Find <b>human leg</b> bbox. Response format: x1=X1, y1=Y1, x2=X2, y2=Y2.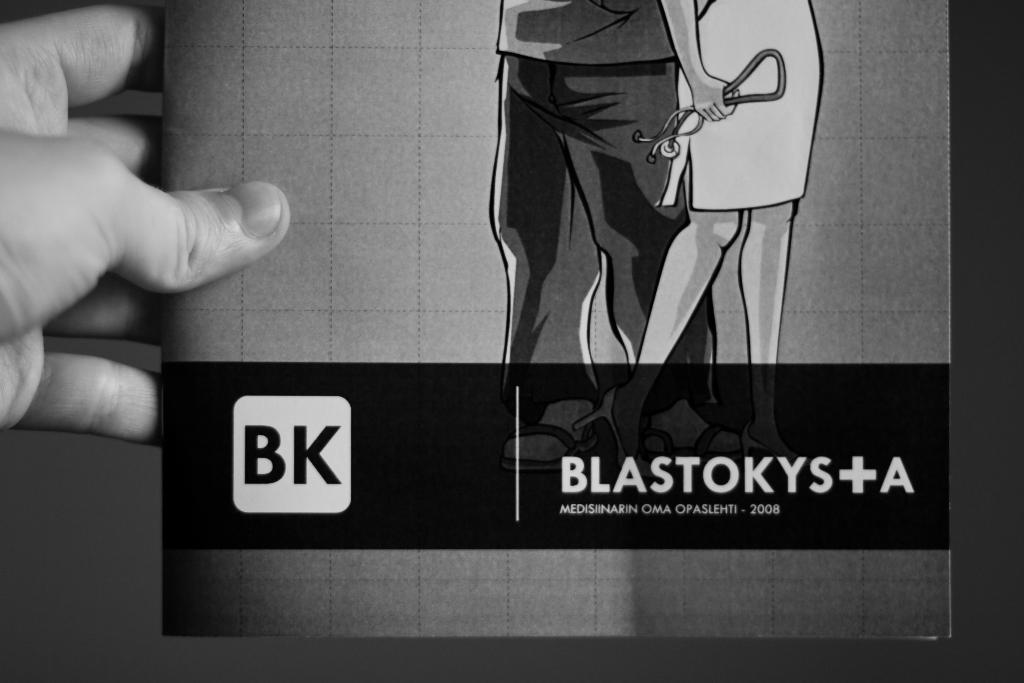
x1=566, y1=89, x2=750, y2=480.
